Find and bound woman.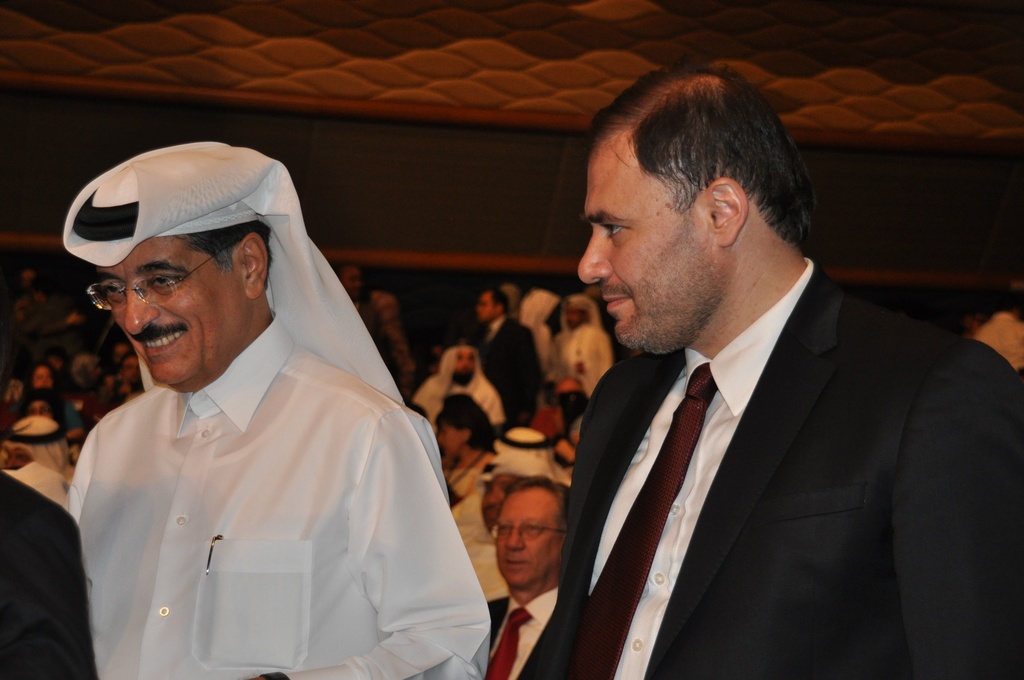
Bound: l=6, t=362, r=94, b=444.
